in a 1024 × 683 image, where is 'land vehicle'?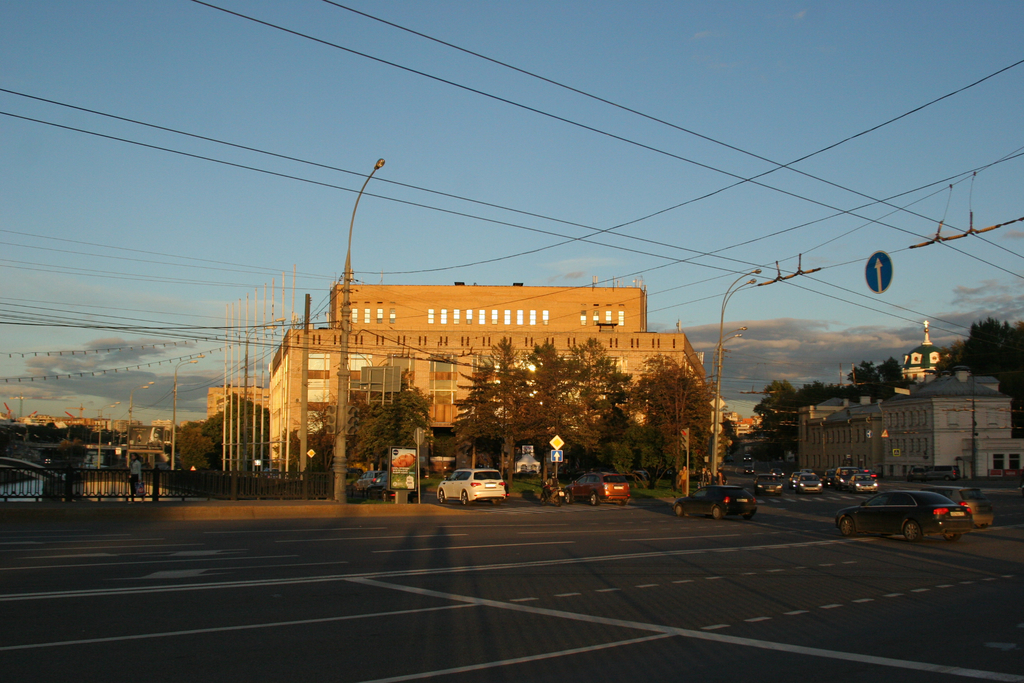
(x1=746, y1=467, x2=750, y2=471).
